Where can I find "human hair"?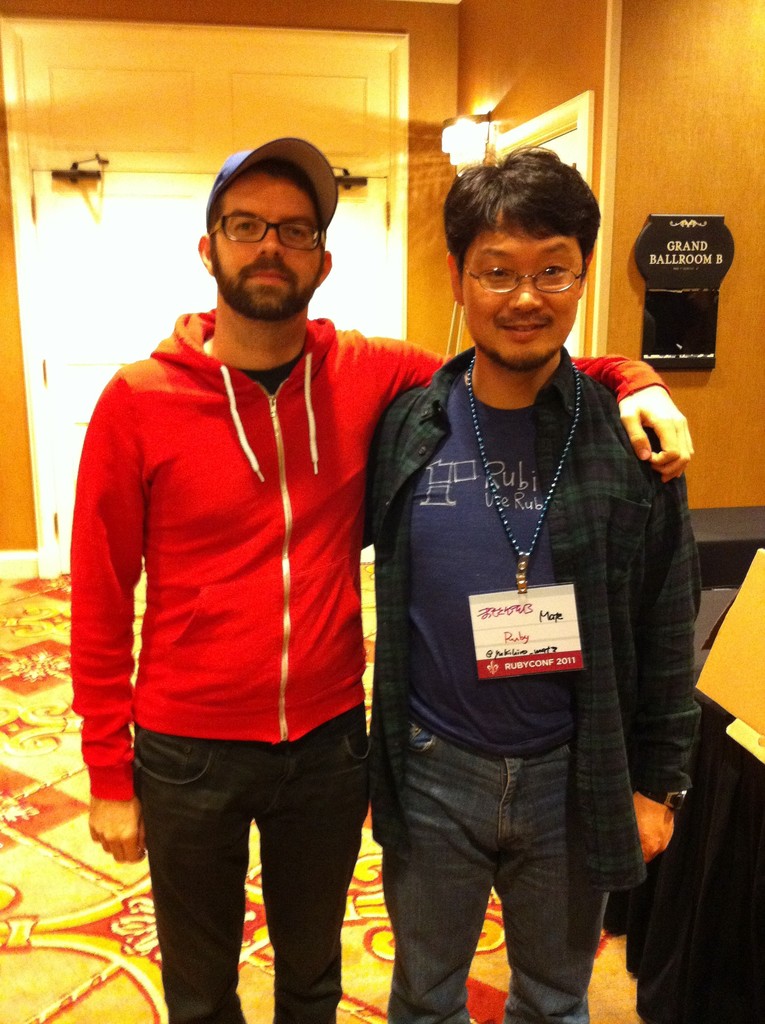
You can find it at detection(199, 157, 330, 243).
